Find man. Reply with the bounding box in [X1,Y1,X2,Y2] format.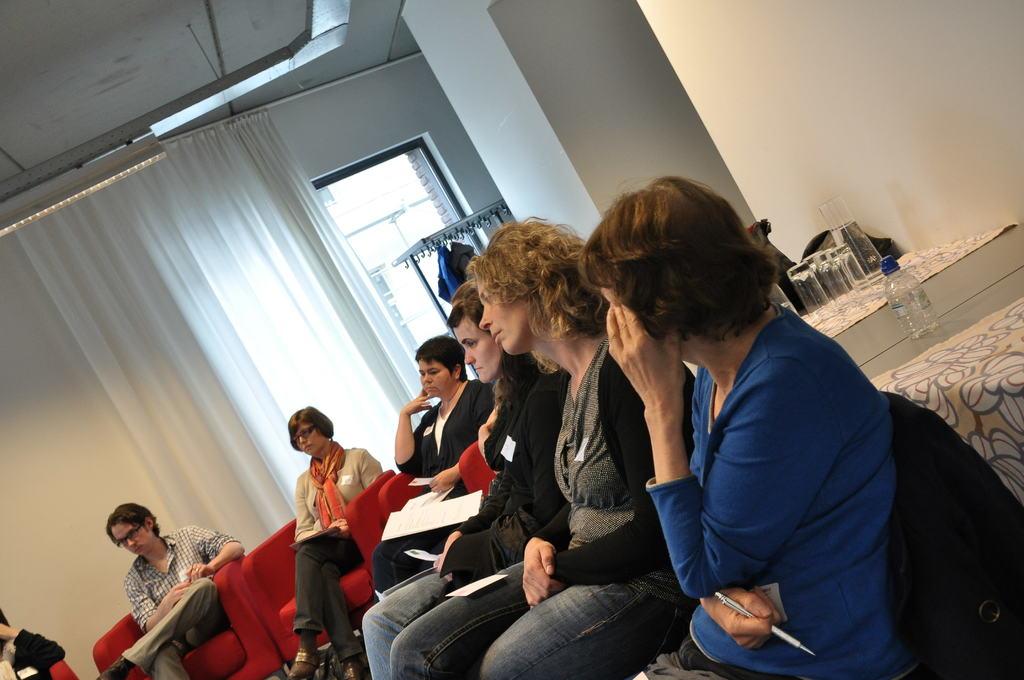
[0,595,67,679].
